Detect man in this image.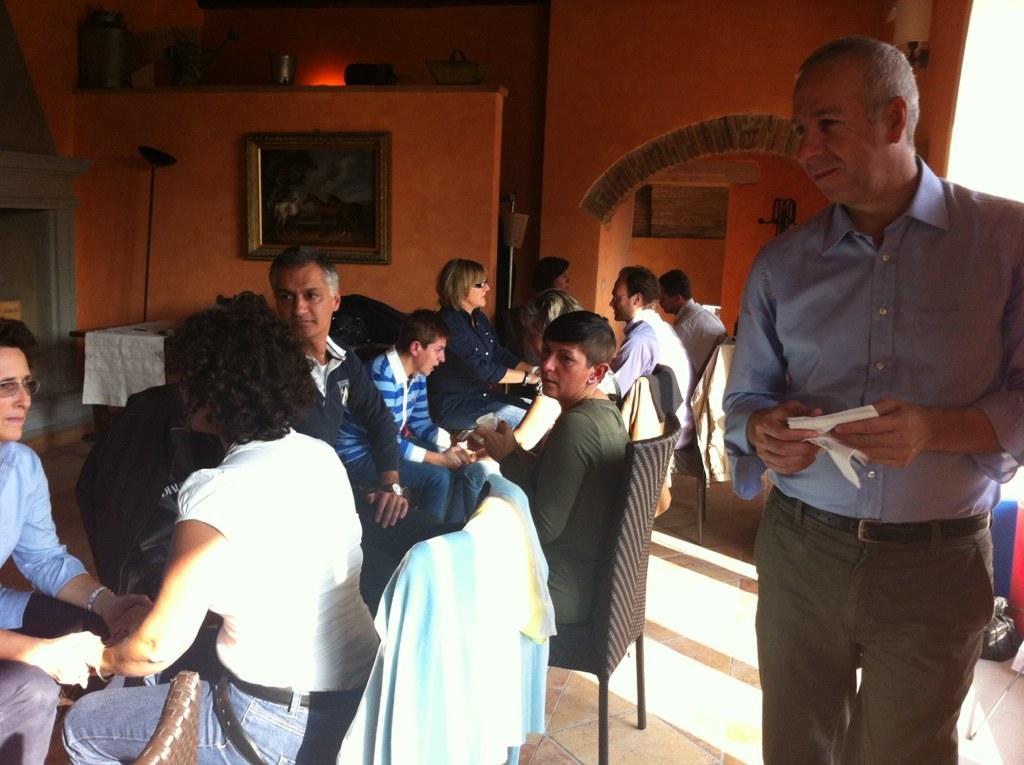
Detection: box=[656, 268, 731, 378].
